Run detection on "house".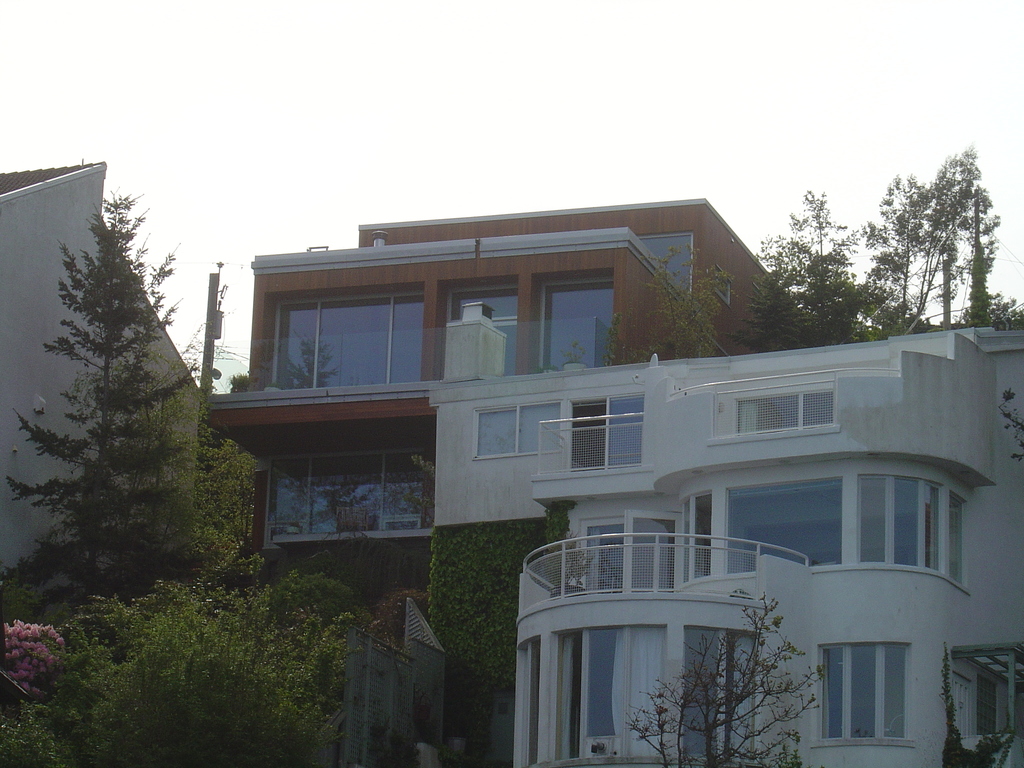
Result: bbox=[0, 156, 210, 581].
